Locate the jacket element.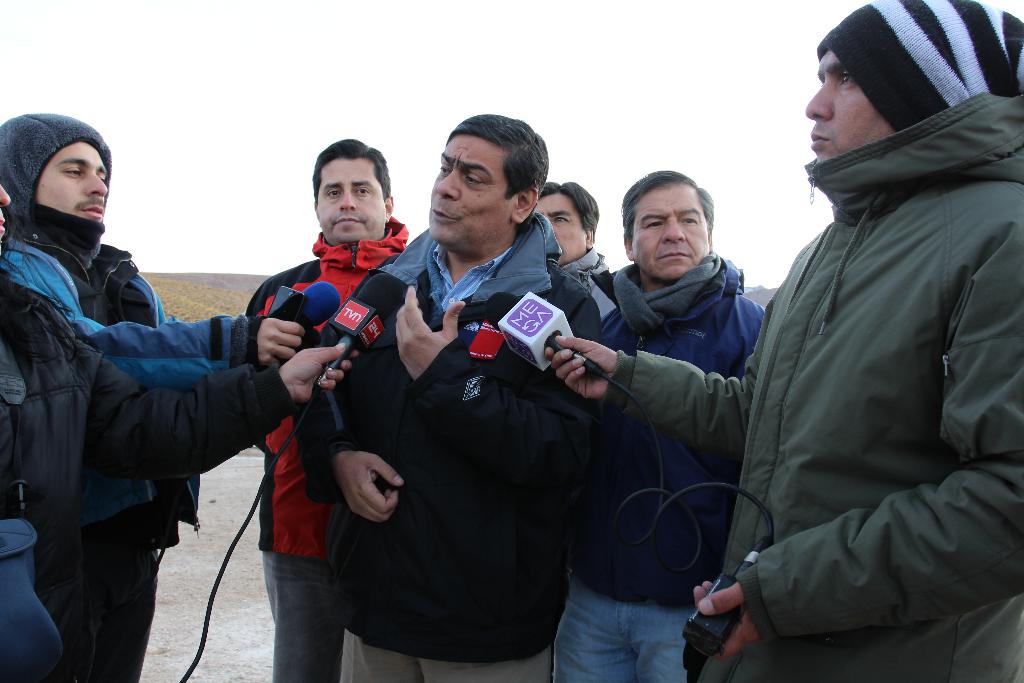
Element bbox: [232, 210, 409, 559].
